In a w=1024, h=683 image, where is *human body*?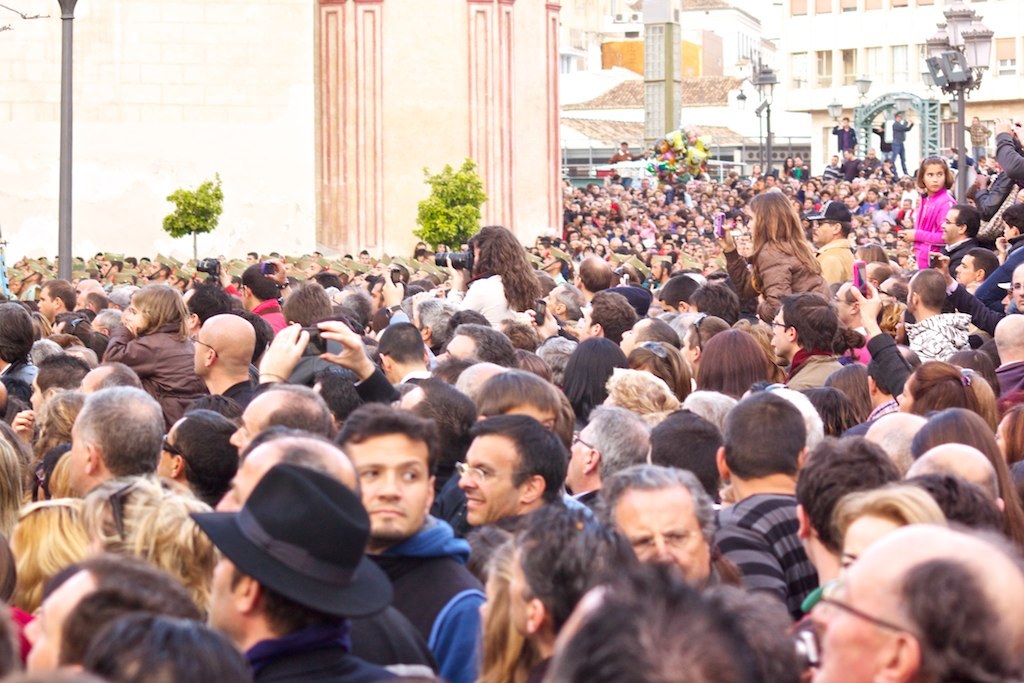
box=[788, 432, 895, 625].
